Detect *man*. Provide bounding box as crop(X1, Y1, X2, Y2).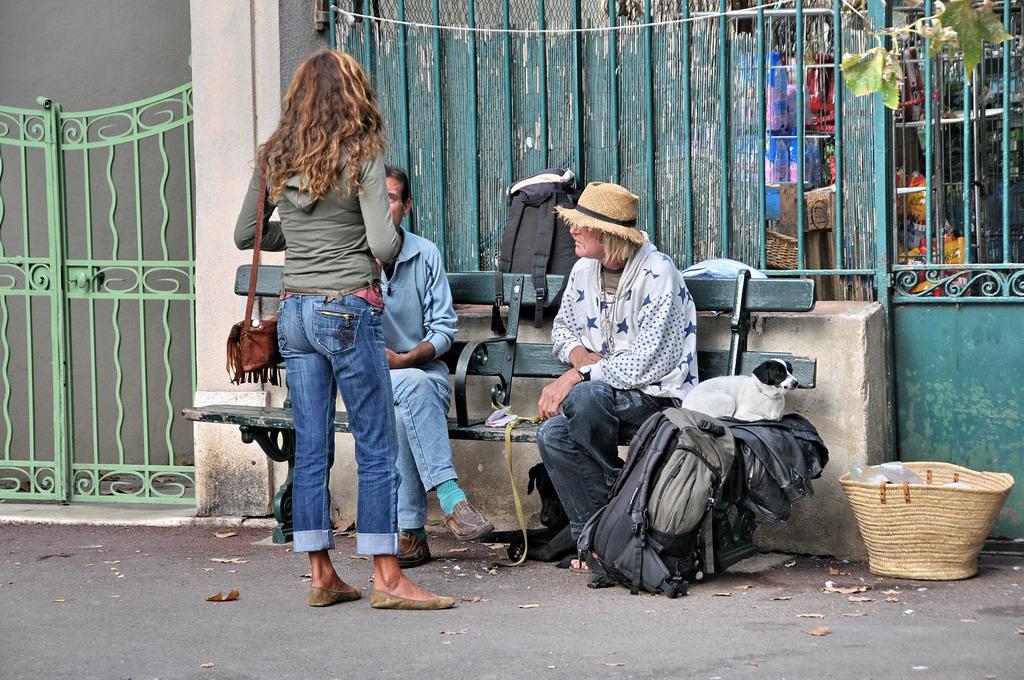
crop(534, 180, 720, 528).
